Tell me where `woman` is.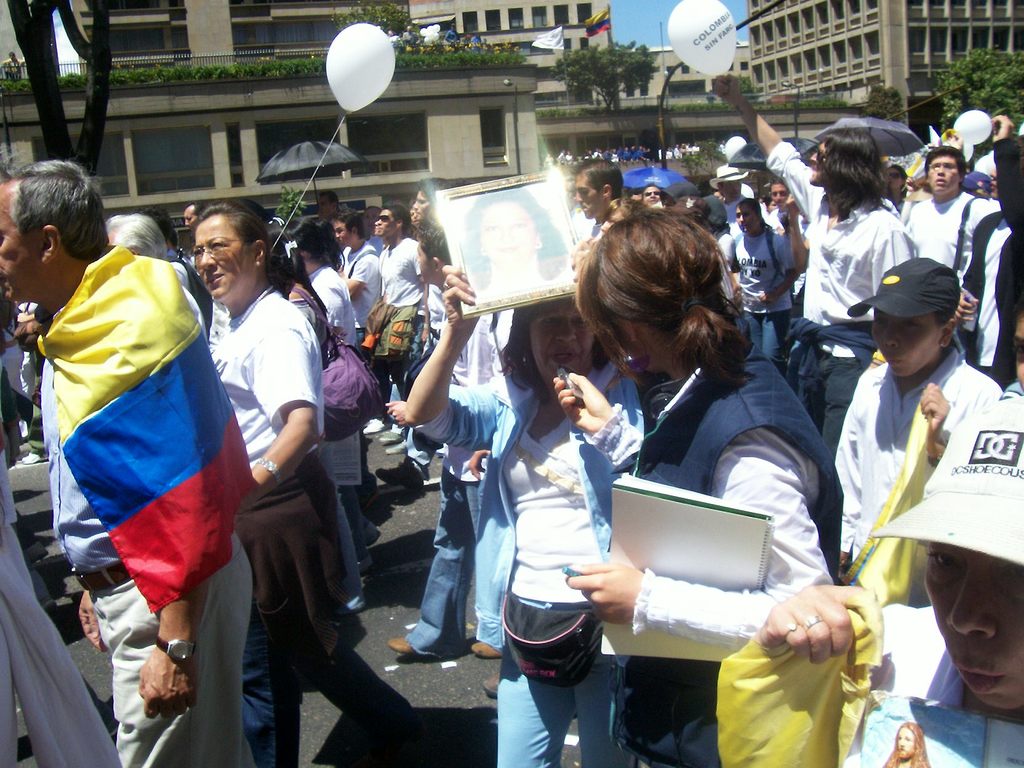
`woman` is at rect(822, 251, 1005, 589).
